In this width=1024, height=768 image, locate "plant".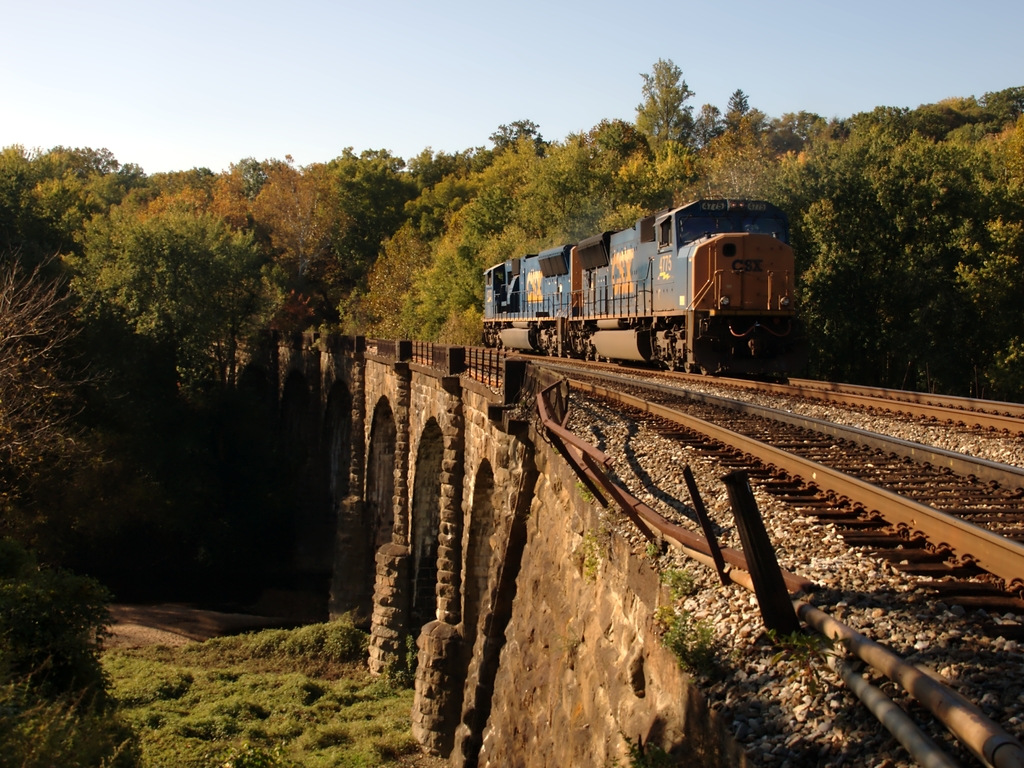
Bounding box: box(630, 740, 667, 761).
